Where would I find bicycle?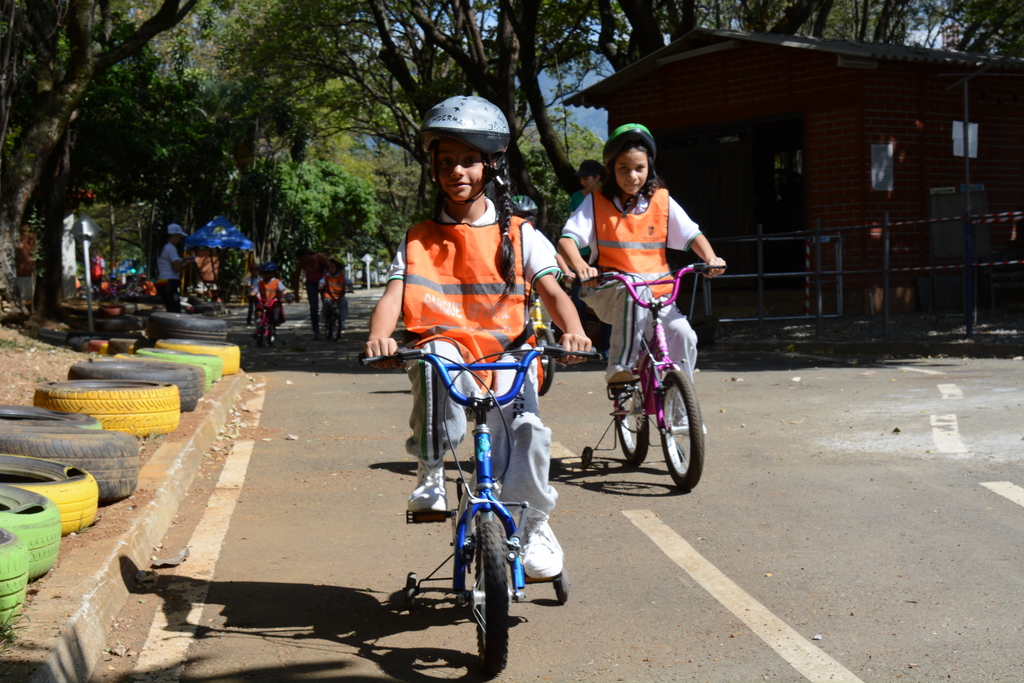
At select_region(316, 286, 355, 340).
